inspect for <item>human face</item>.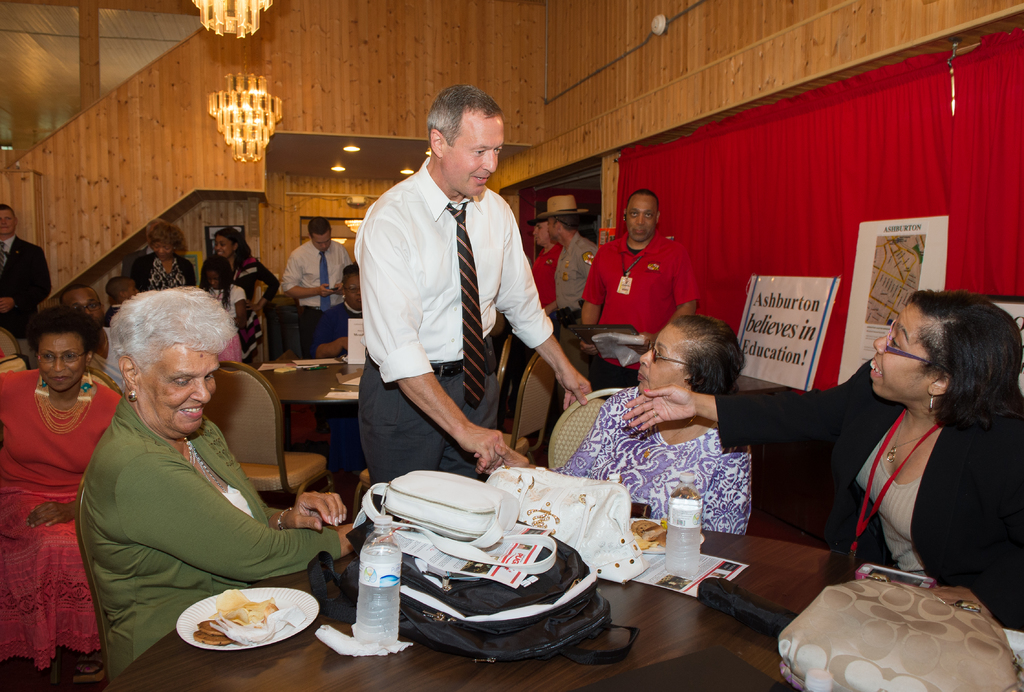
Inspection: 870:302:930:397.
